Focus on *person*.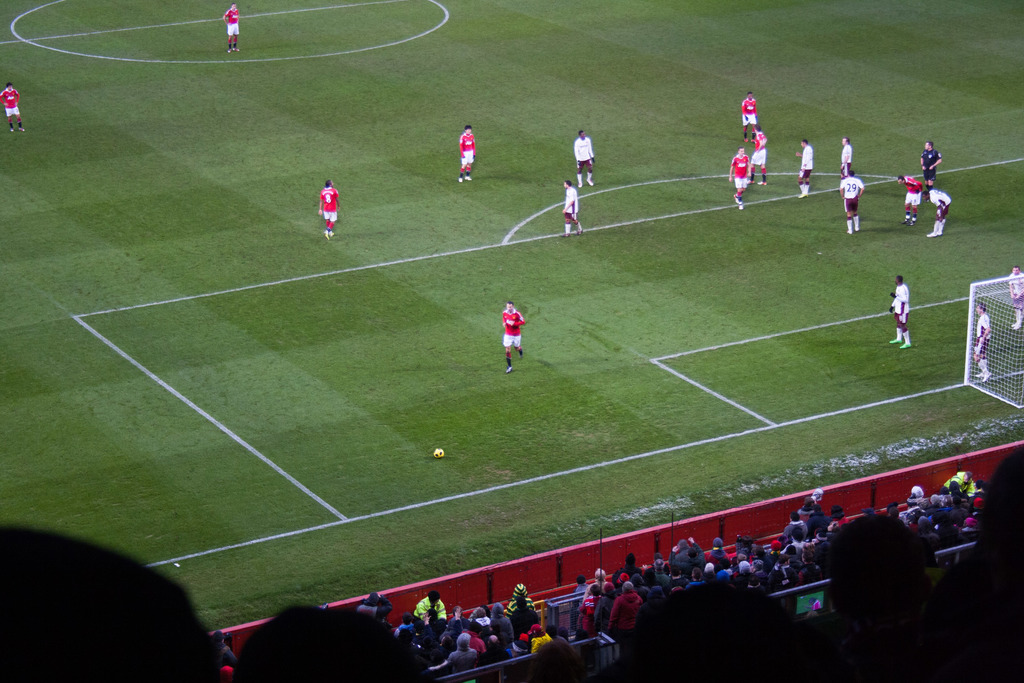
Focused at 919:140:943:183.
